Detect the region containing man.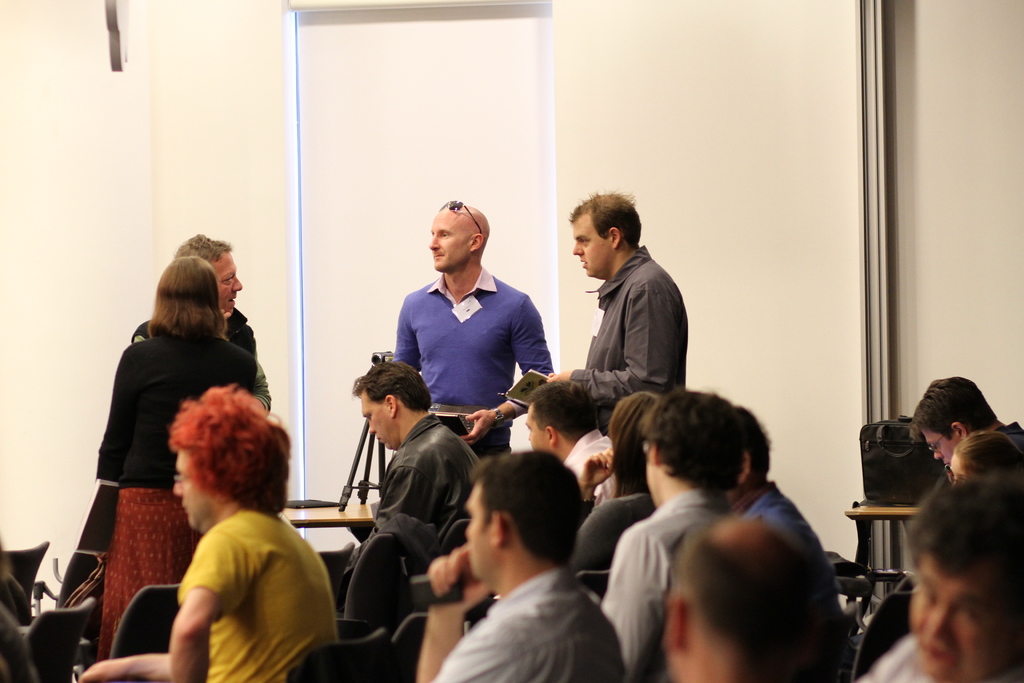
<bbox>522, 374, 627, 523</bbox>.
